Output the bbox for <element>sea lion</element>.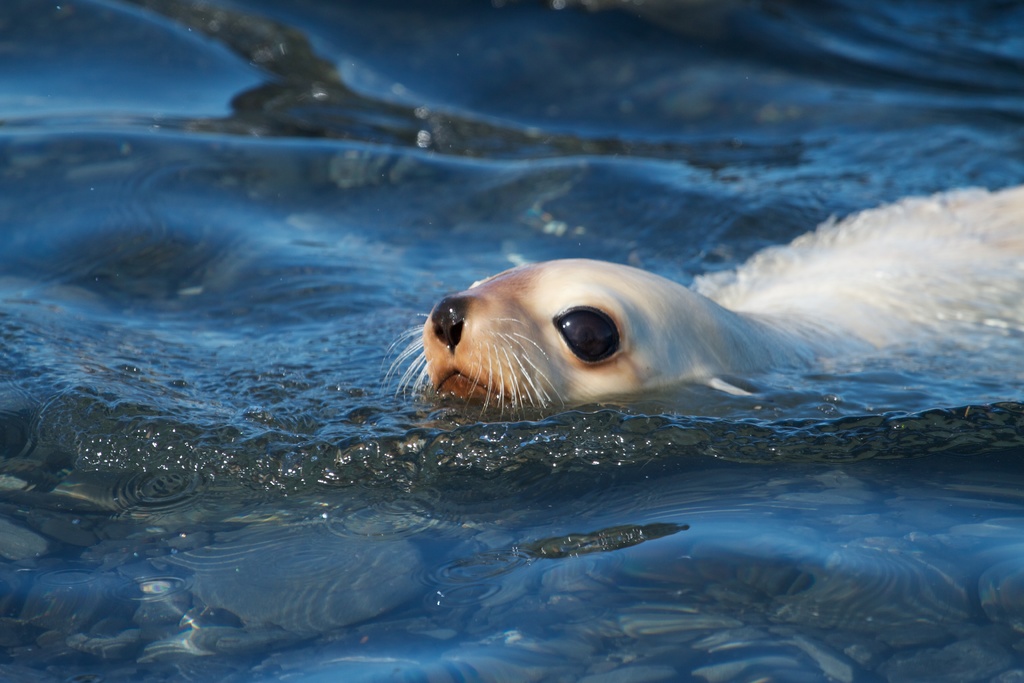
bbox=[390, 185, 1023, 411].
